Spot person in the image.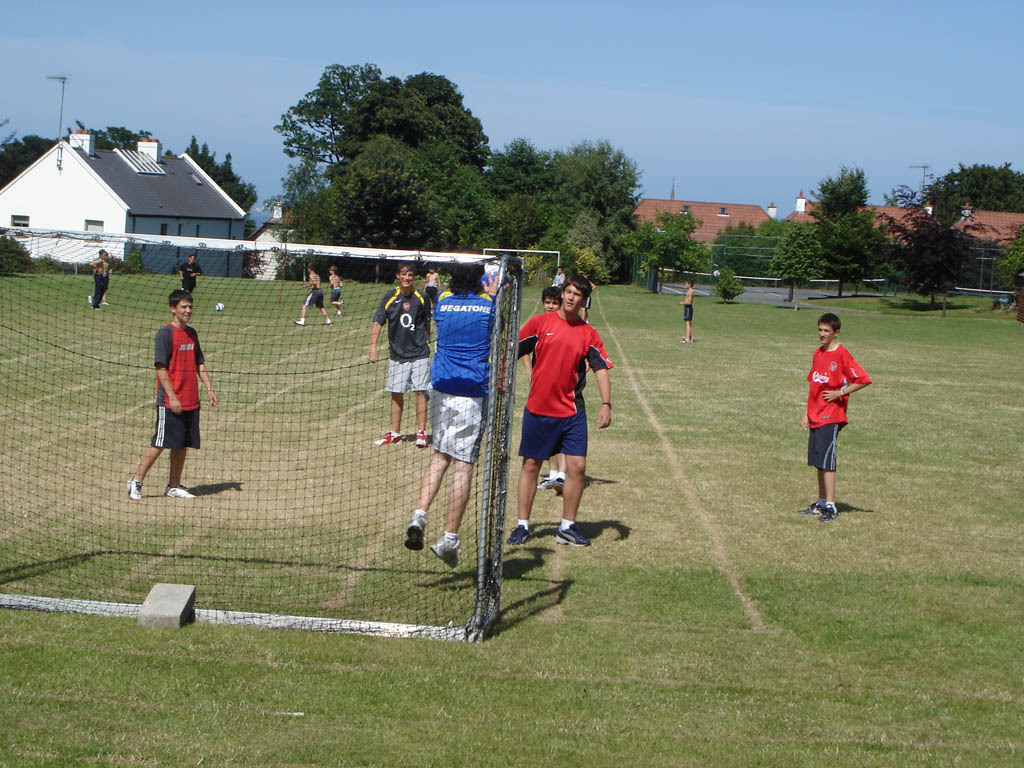
person found at x1=130, y1=271, x2=209, y2=509.
